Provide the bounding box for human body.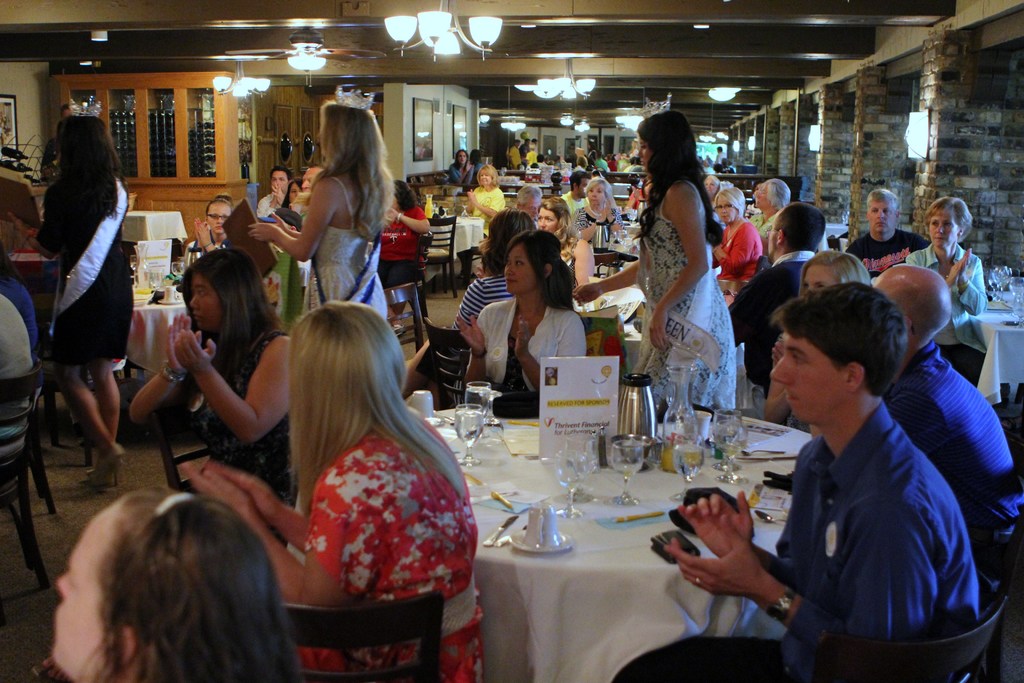
<box>547,170,560,201</box>.
